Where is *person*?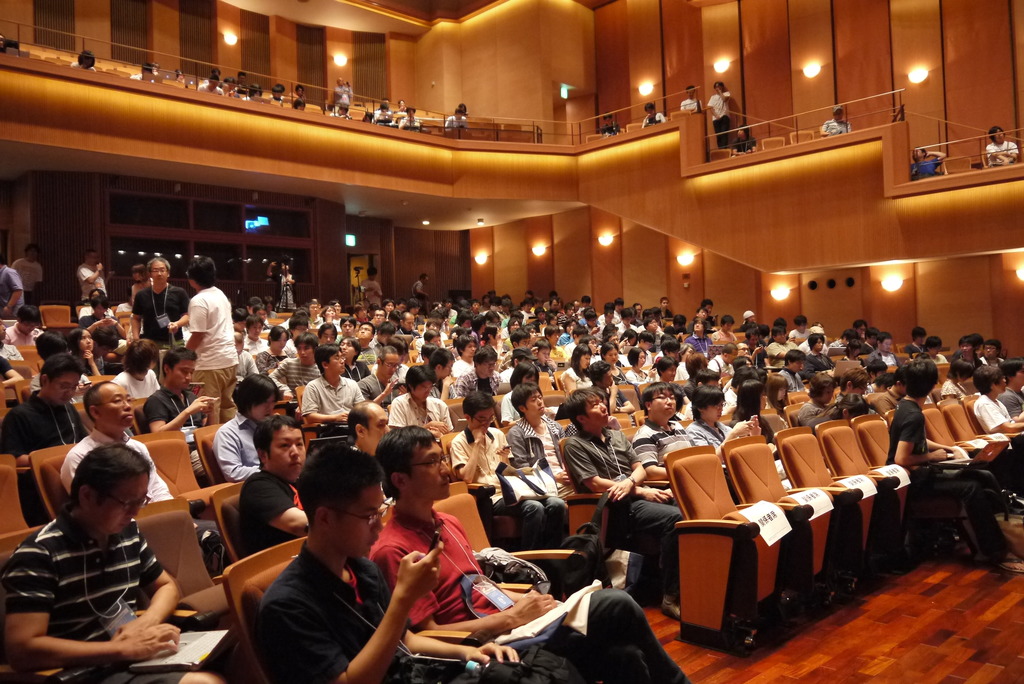
[left=1, top=352, right=87, bottom=465].
